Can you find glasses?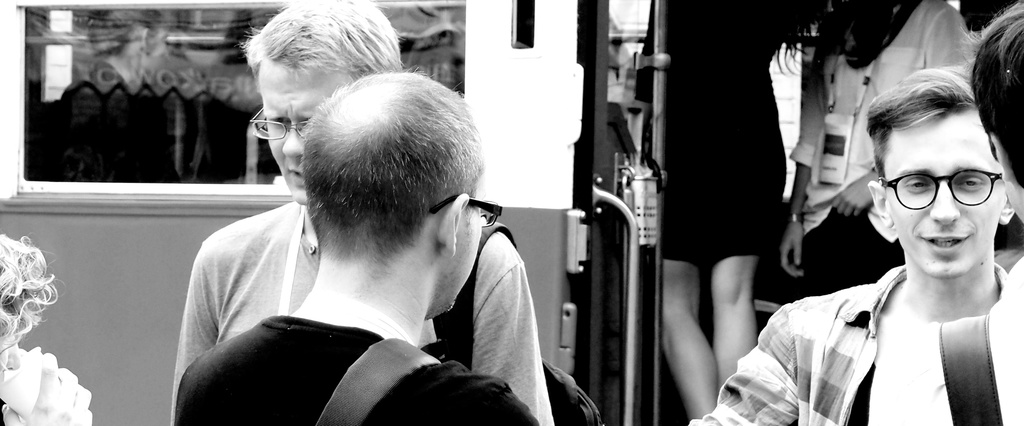
Yes, bounding box: <box>883,166,1005,219</box>.
